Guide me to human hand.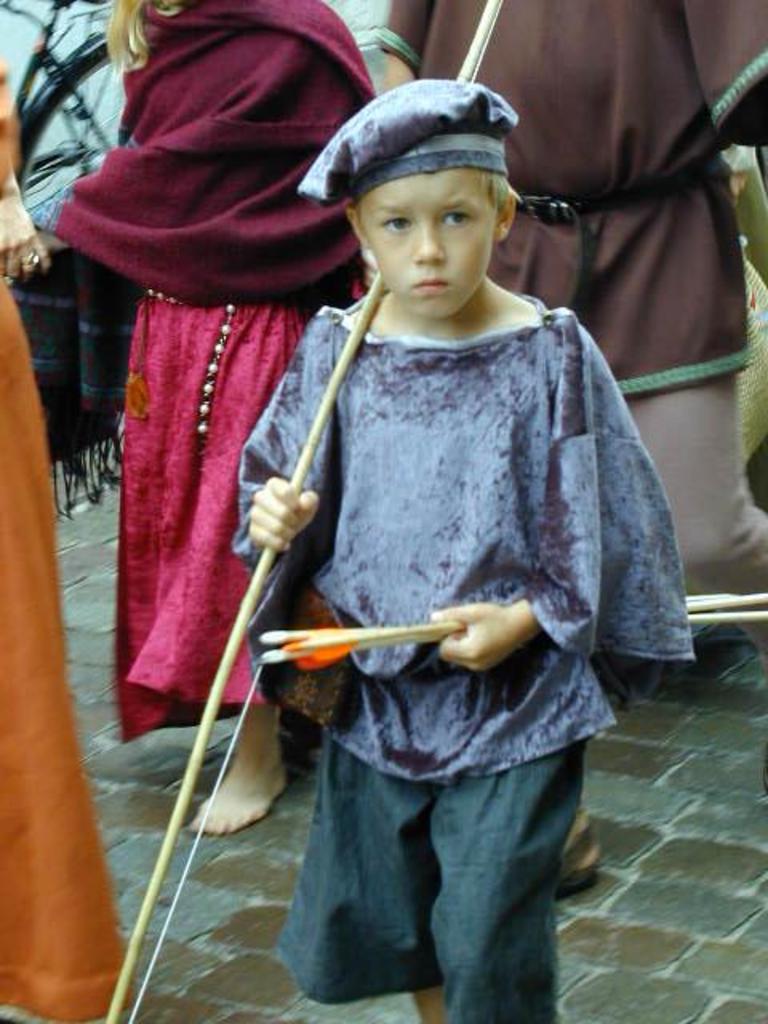
Guidance: select_region(430, 600, 518, 674).
